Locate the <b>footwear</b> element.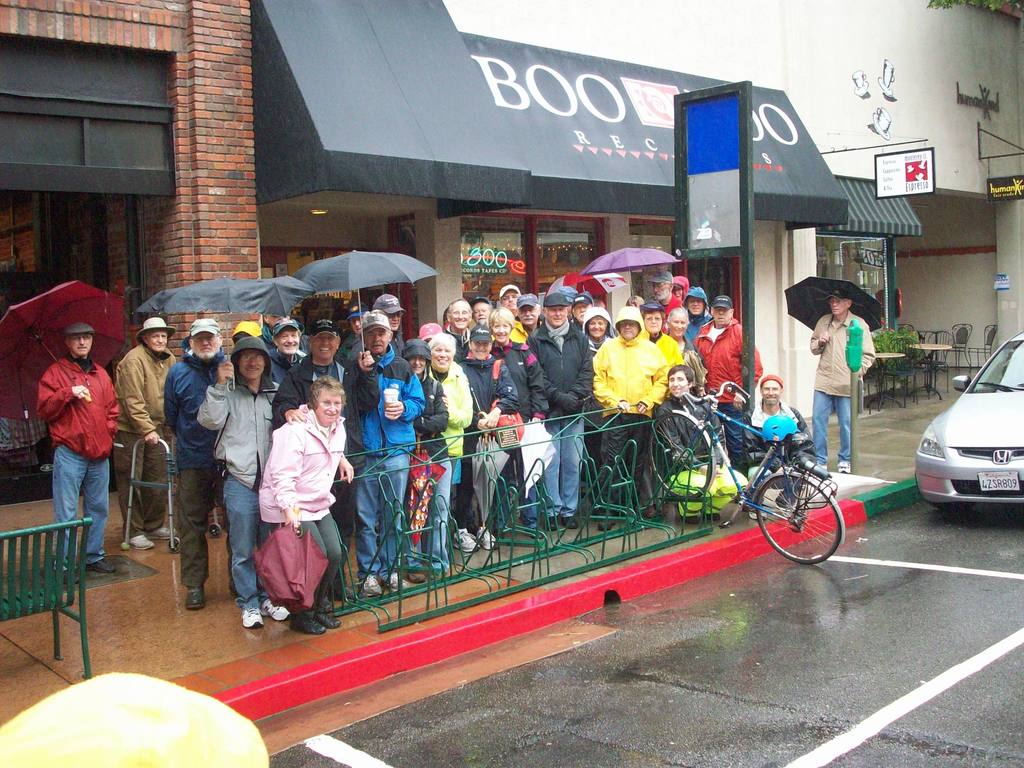
Element bbox: <bbox>152, 527, 177, 538</bbox>.
